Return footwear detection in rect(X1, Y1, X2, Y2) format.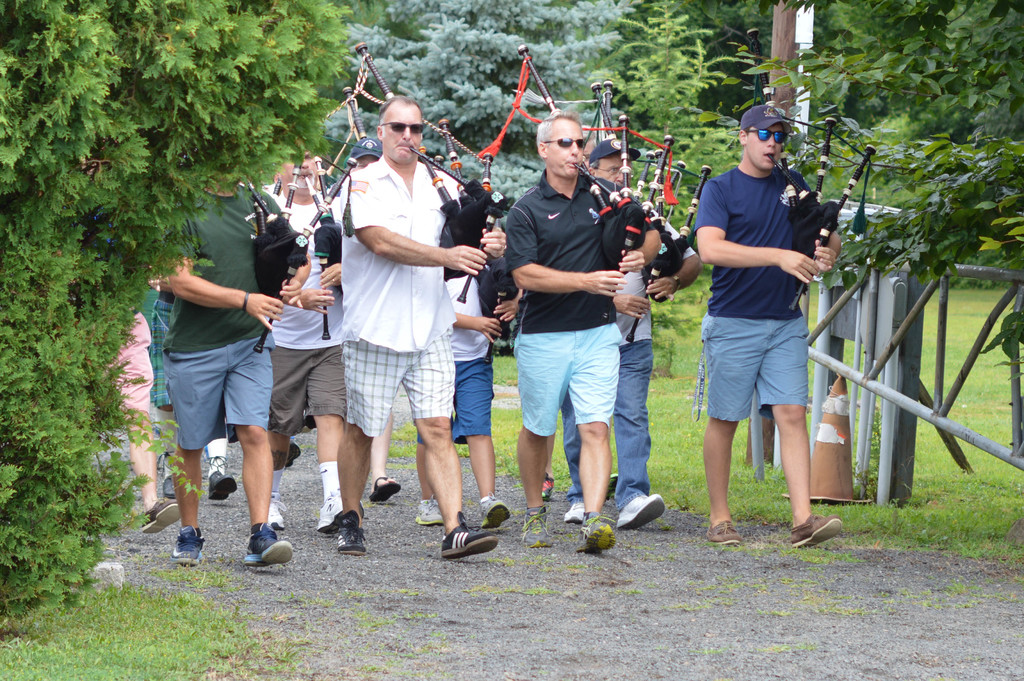
rect(271, 500, 289, 530).
